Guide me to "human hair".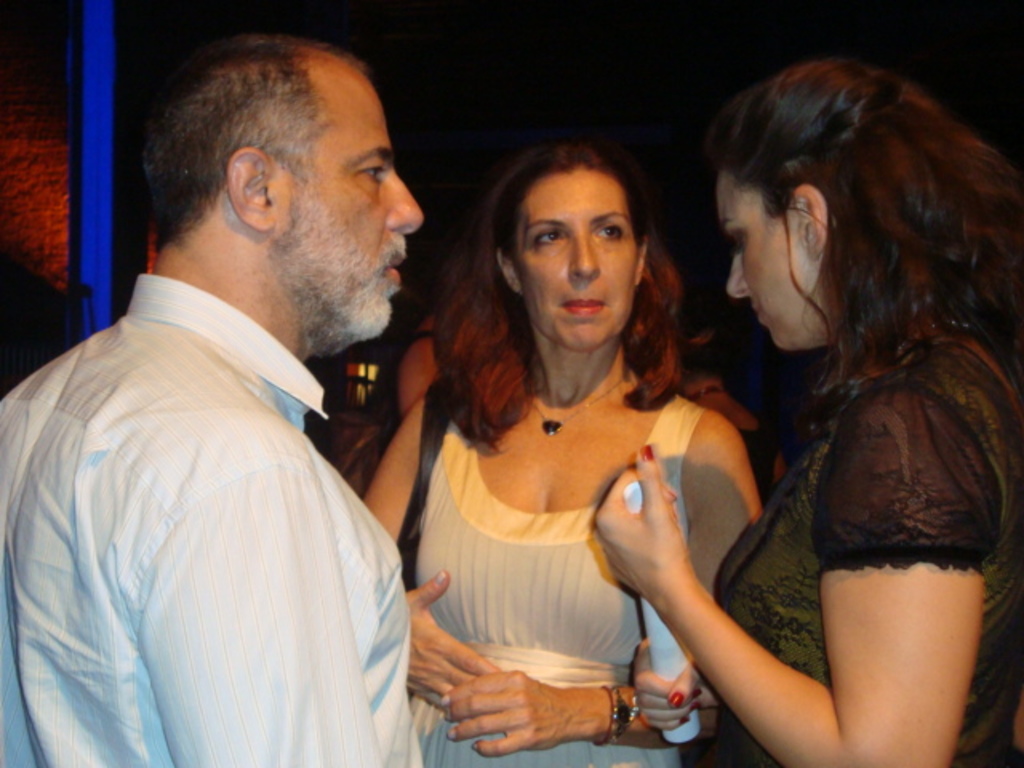
Guidance: <bbox>702, 62, 1022, 459</bbox>.
